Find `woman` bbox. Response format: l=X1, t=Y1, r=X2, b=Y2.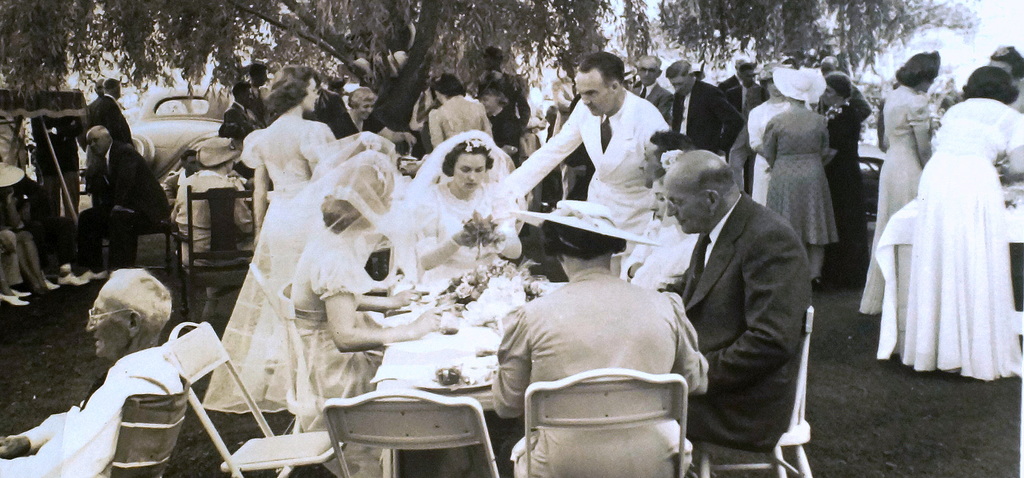
l=862, t=49, r=936, b=315.
